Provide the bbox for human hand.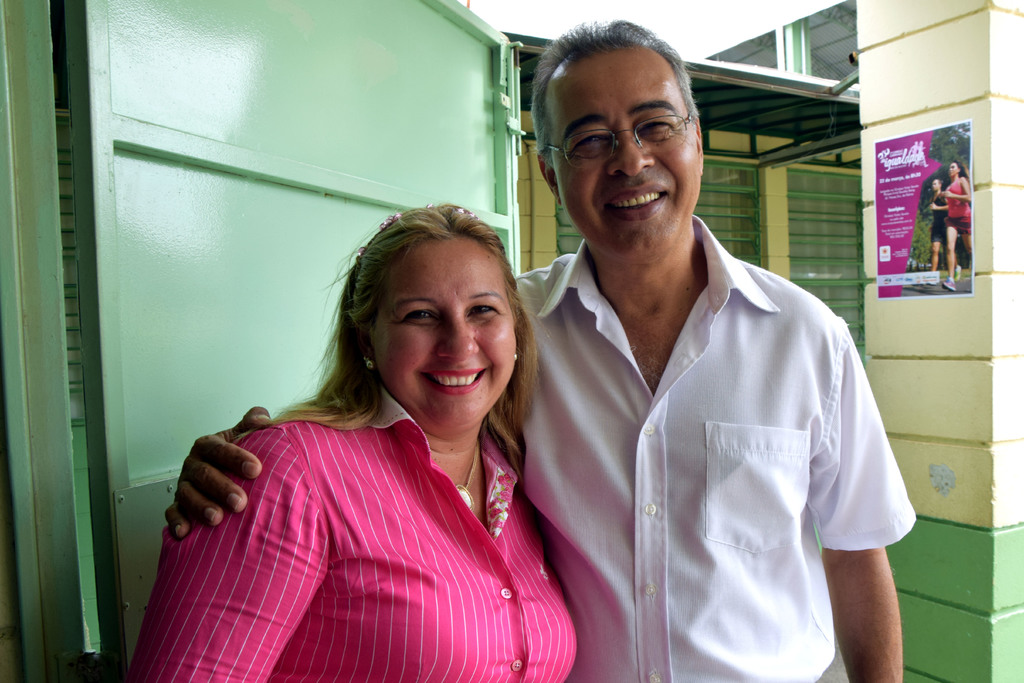
locate(163, 444, 250, 540).
